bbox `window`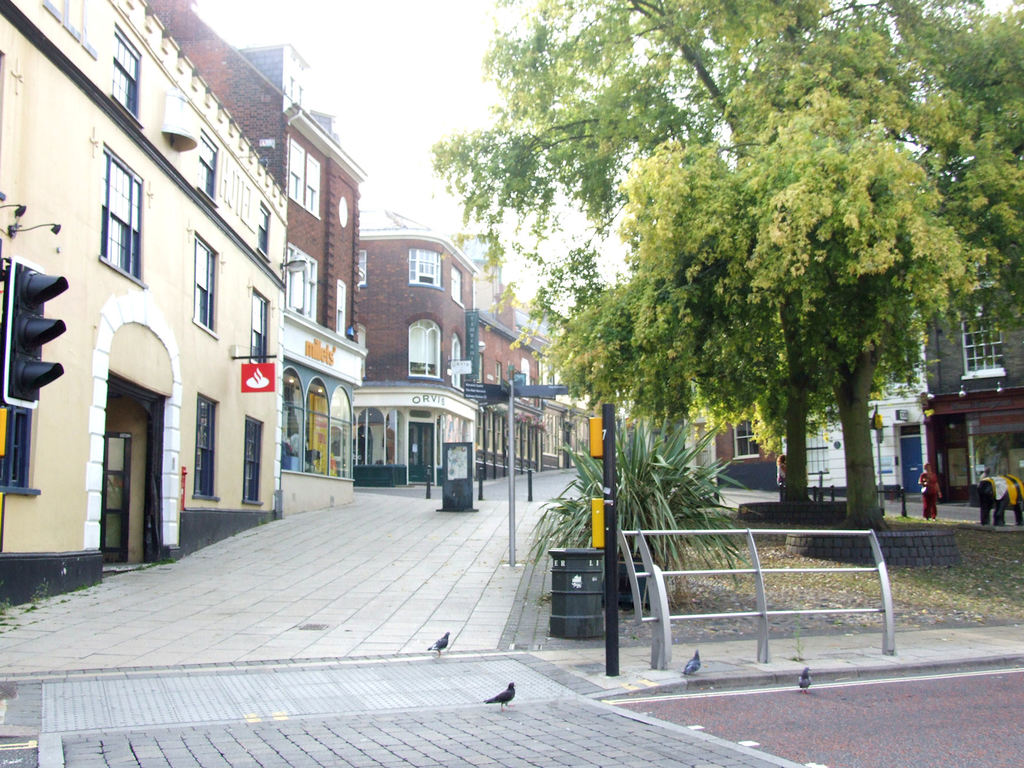
[left=285, top=136, right=304, bottom=207]
